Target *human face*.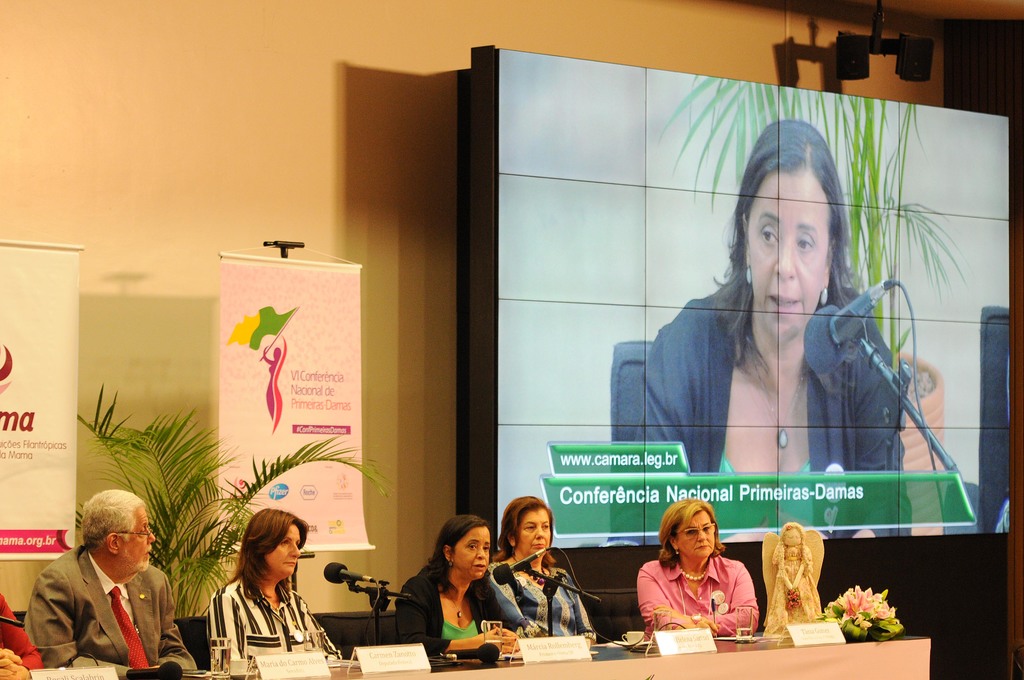
Target region: region(264, 526, 300, 578).
